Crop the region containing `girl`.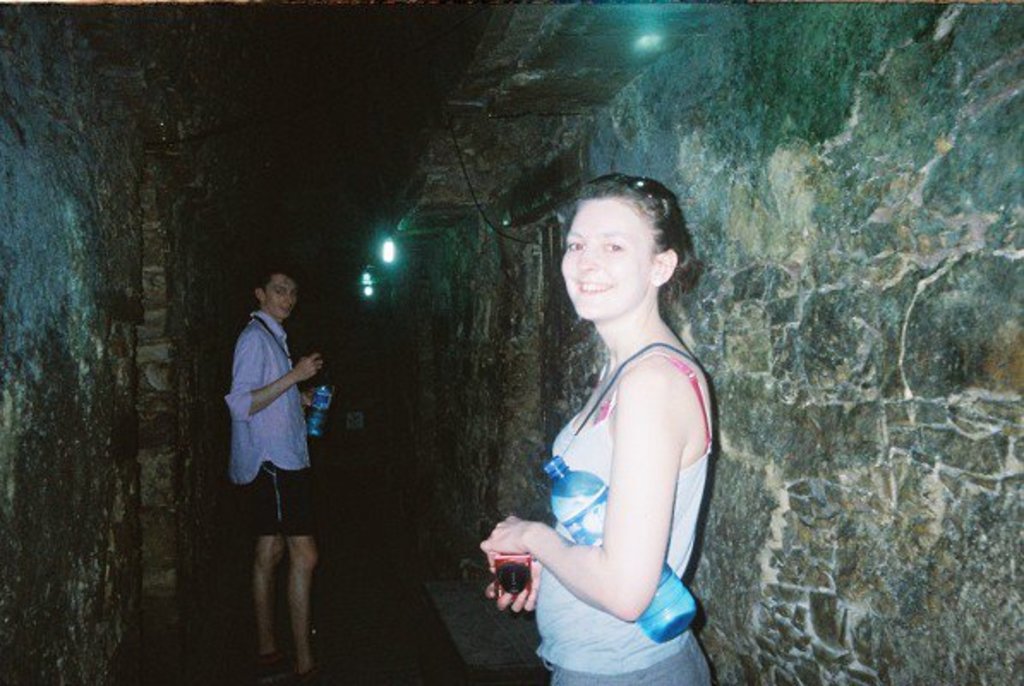
Crop region: locate(477, 178, 717, 684).
